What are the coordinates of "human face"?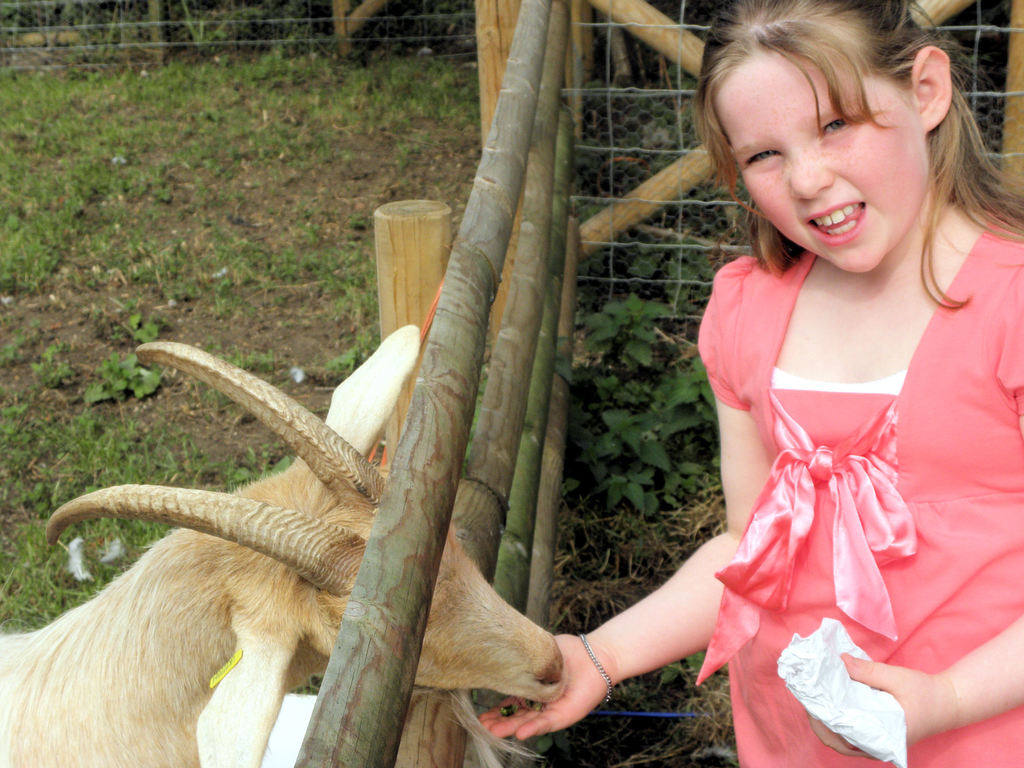
bbox=(714, 47, 928, 274).
